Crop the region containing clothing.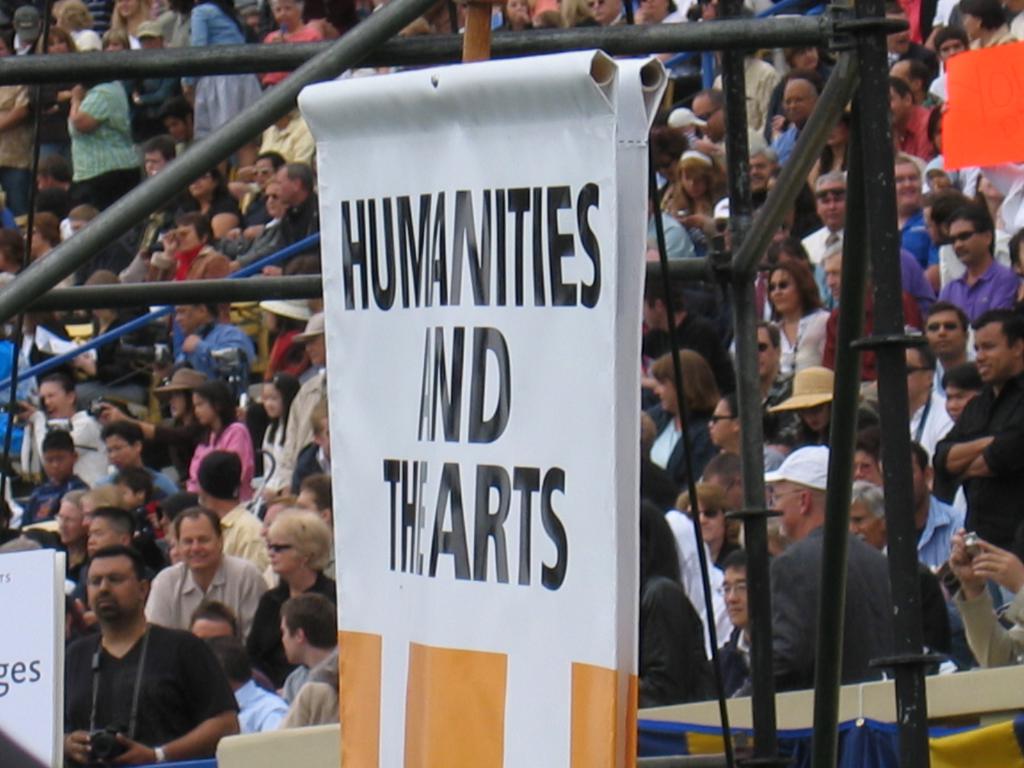
Crop region: (left=940, top=259, right=1022, bottom=326).
